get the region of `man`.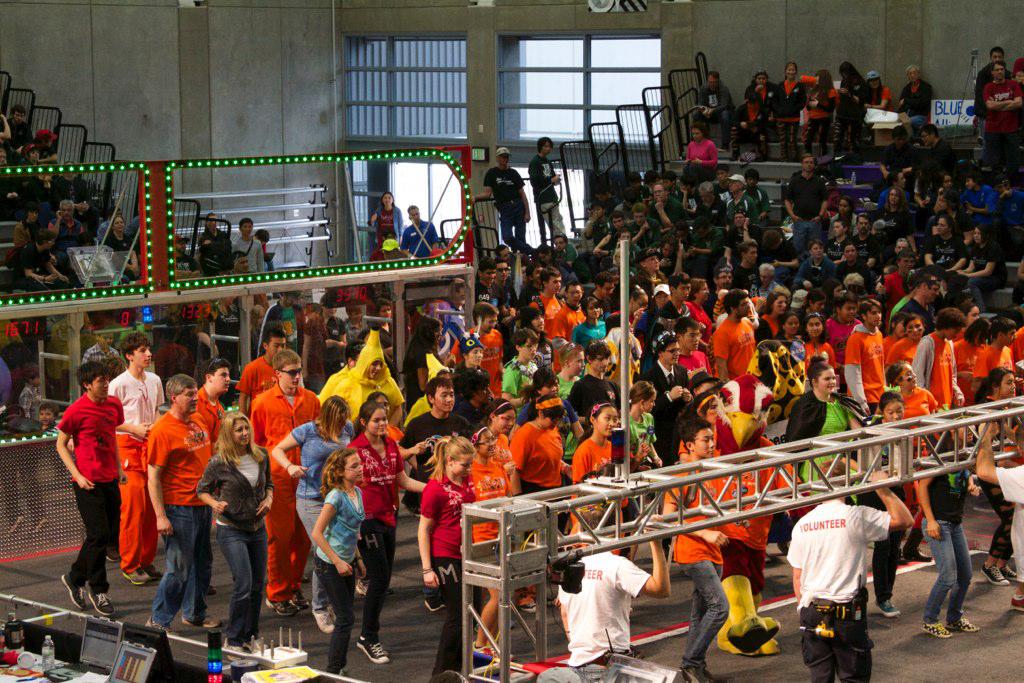
BBox(552, 497, 666, 682).
